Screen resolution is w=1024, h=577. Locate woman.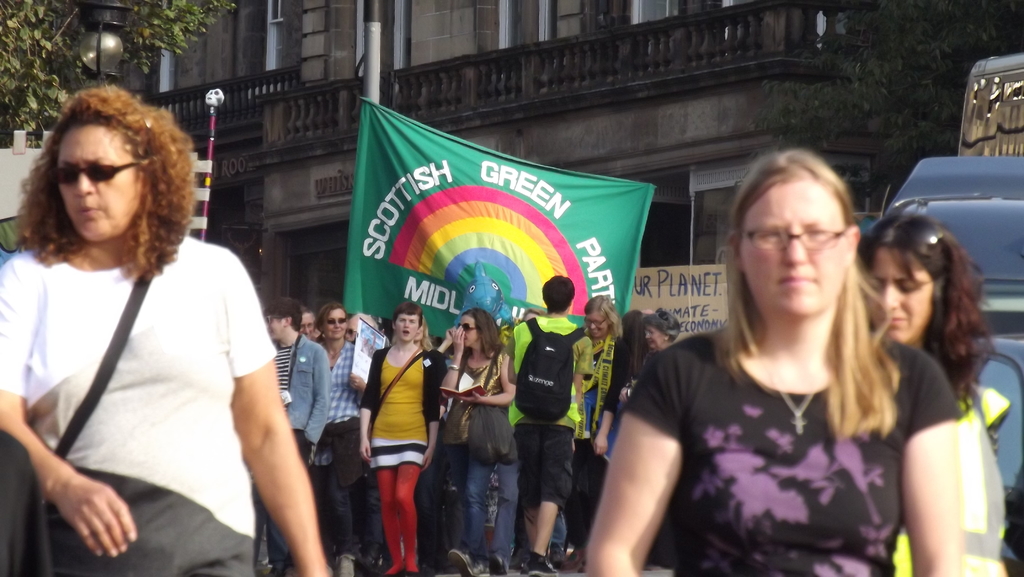
left=559, top=295, right=630, bottom=576.
